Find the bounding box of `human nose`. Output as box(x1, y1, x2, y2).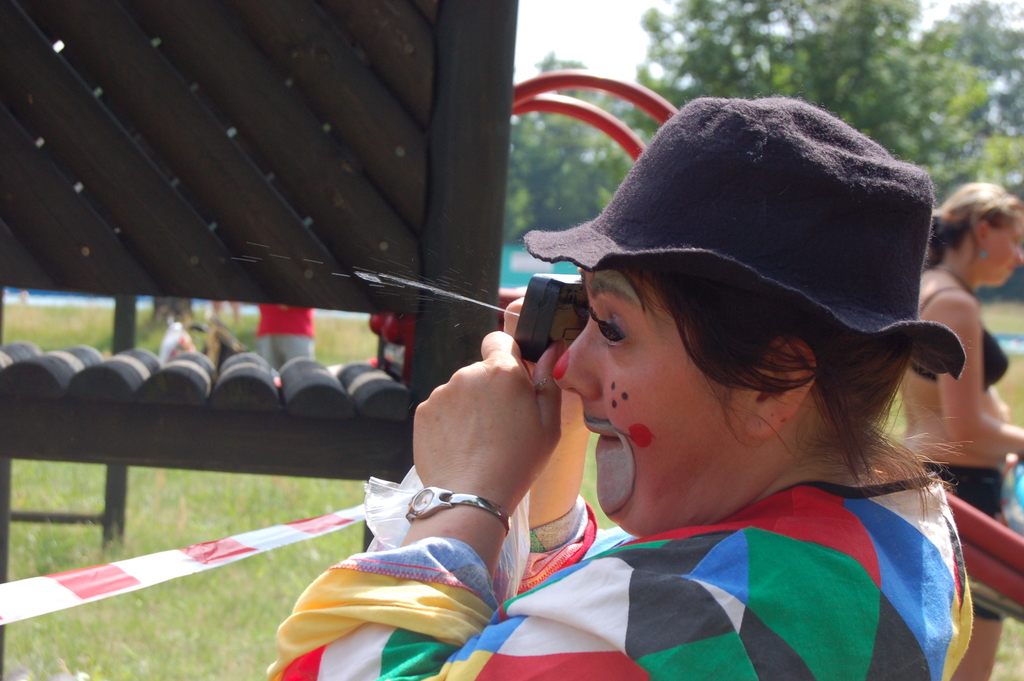
box(1011, 245, 1023, 264).
